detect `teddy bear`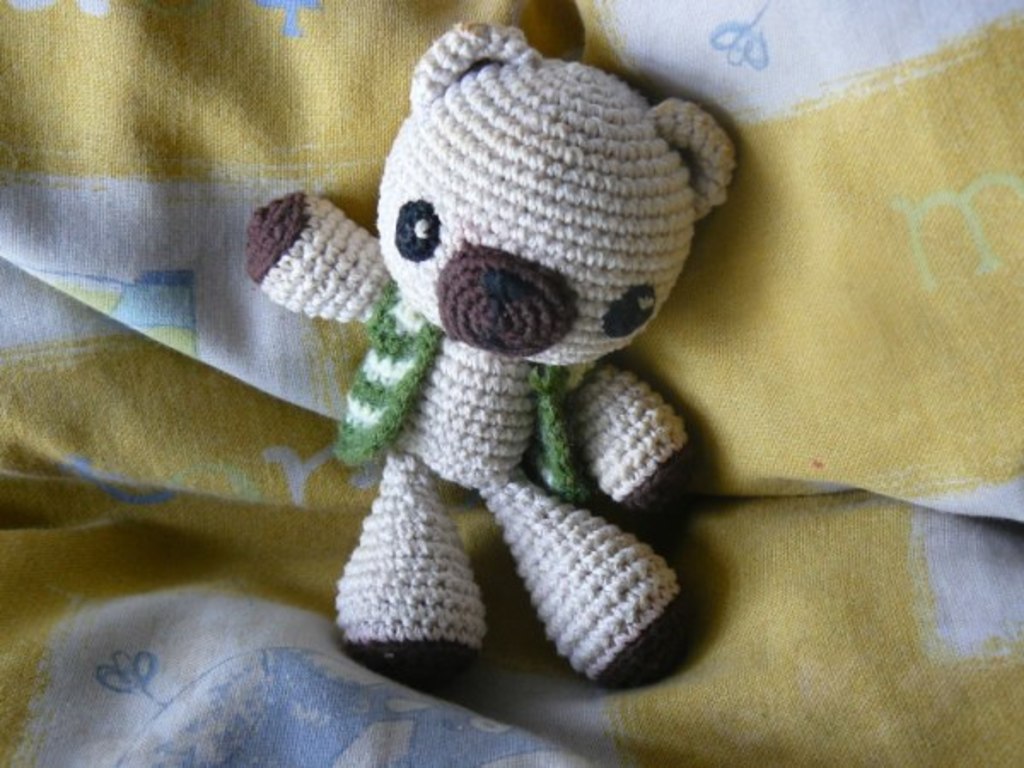
locate(242, 17, 739, 686)
